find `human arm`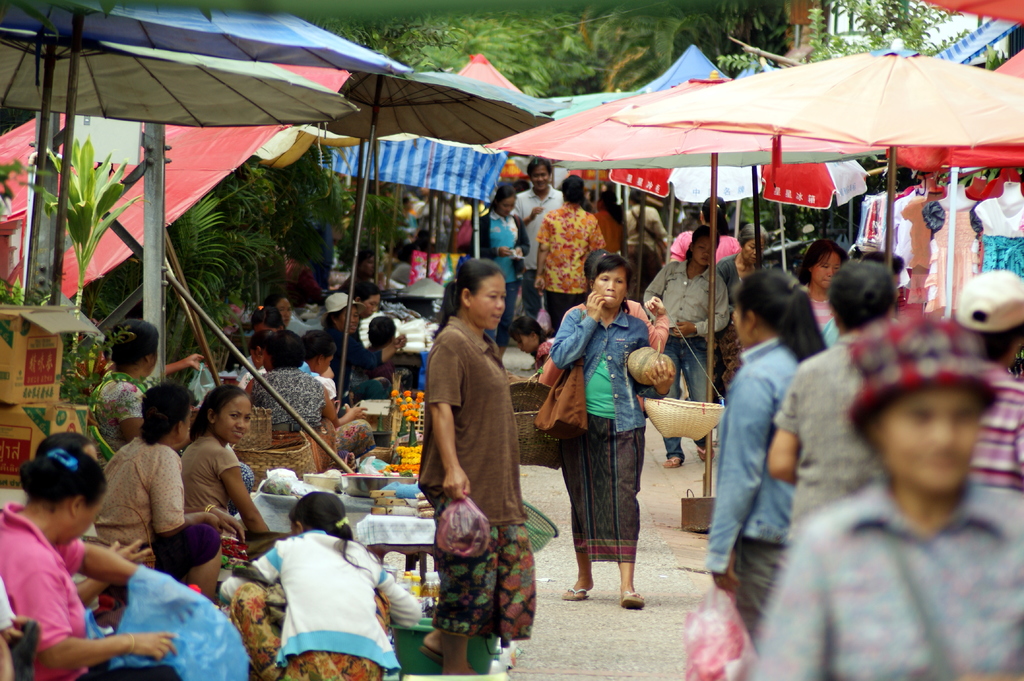
<region>742, 534, 845, 680</region>
